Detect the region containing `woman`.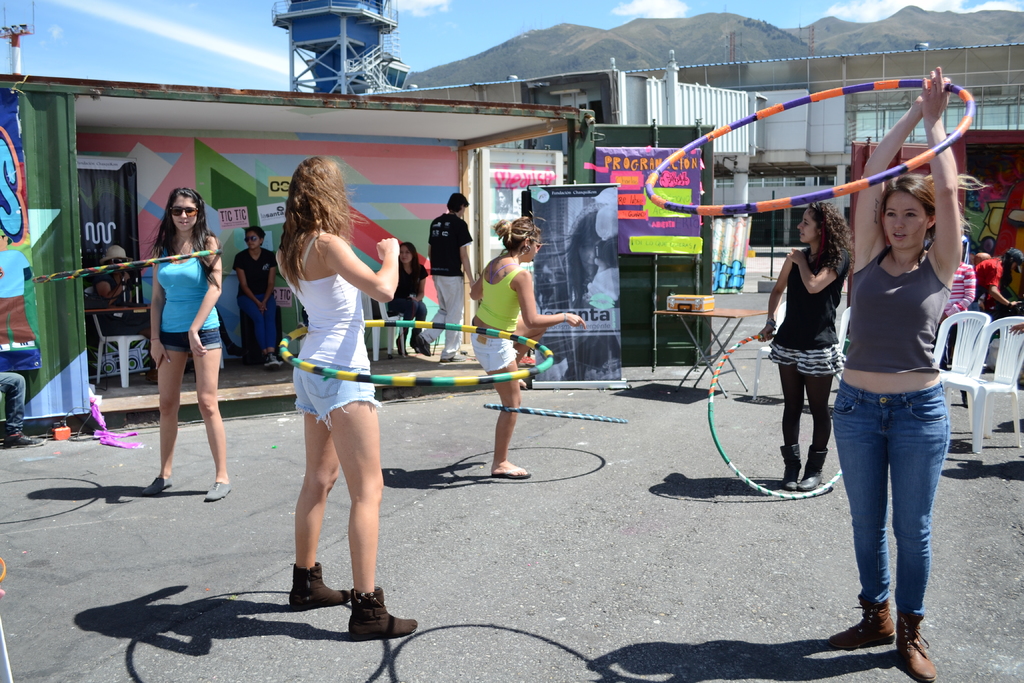
select_region(831, 65, 963, 682).
